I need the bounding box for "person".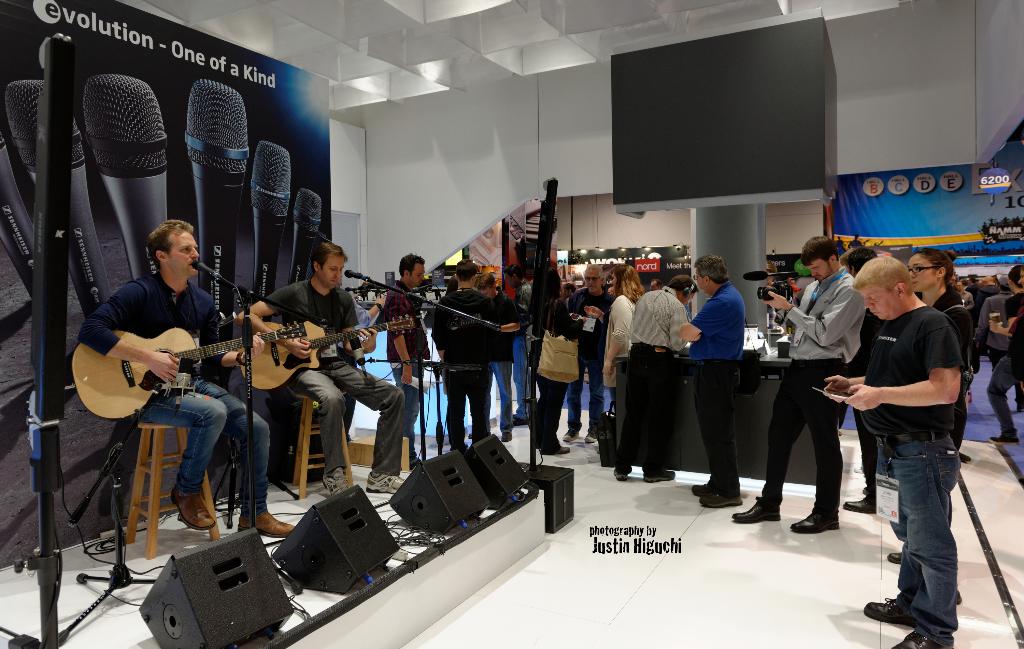
Here it is: {"left": 822, "top": 254, "right": 959, "bottom": 648}.
